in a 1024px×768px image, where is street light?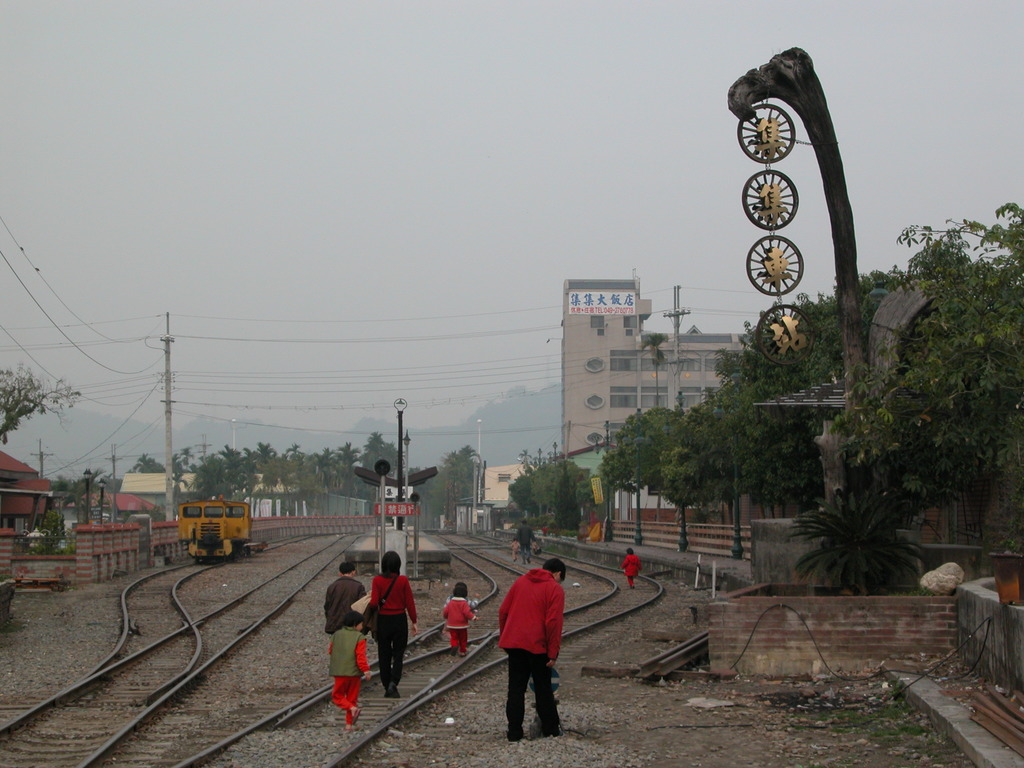
Rect(81, 469, 93, 527).
